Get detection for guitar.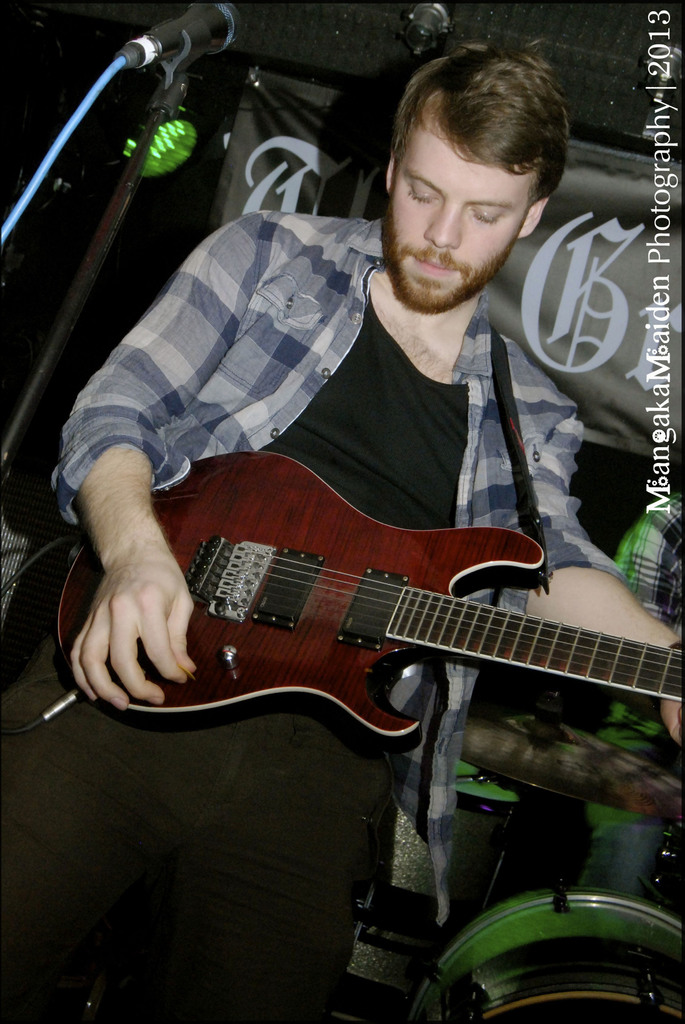
Detection: <region>56, 488, 666, 769</region>.
